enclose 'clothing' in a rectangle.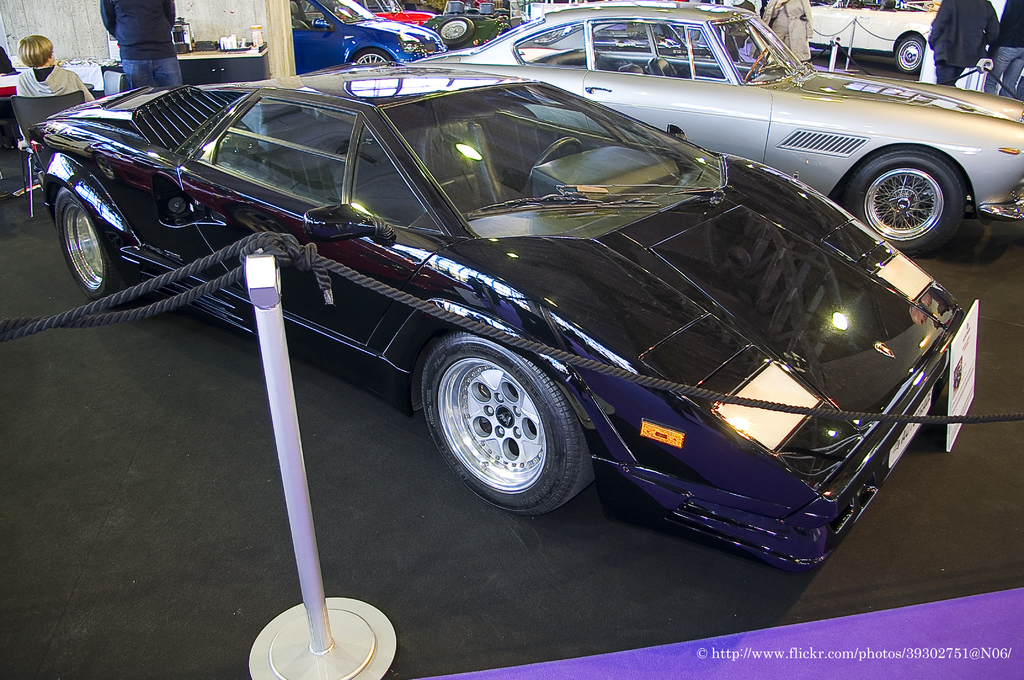
763 0 814 60.
